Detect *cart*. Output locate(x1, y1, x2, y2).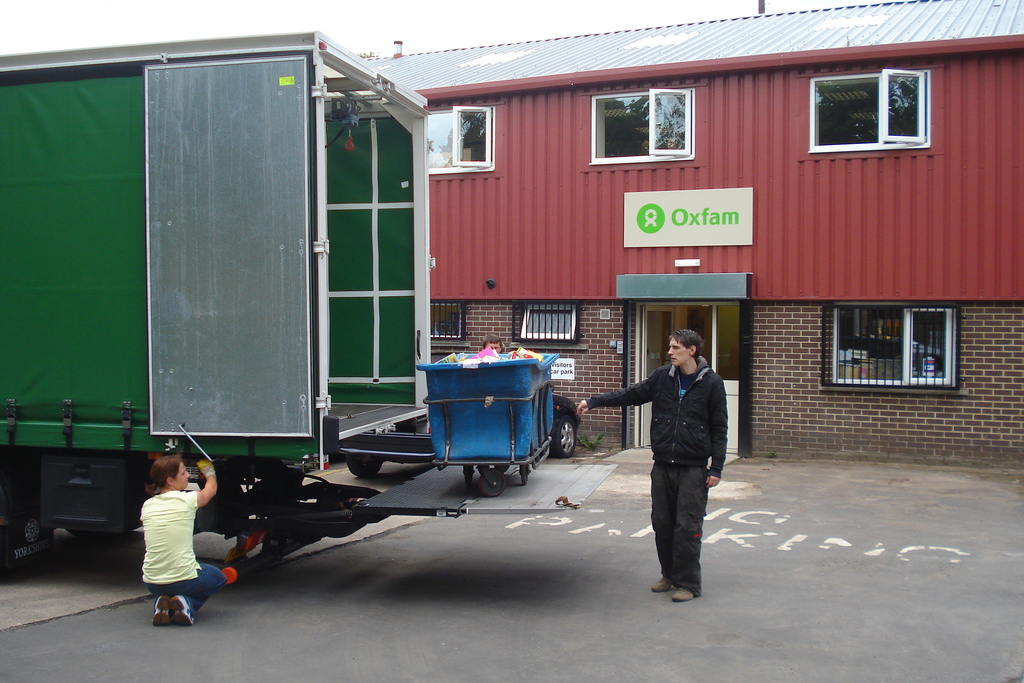
locate(414, 352, 560, 498).
